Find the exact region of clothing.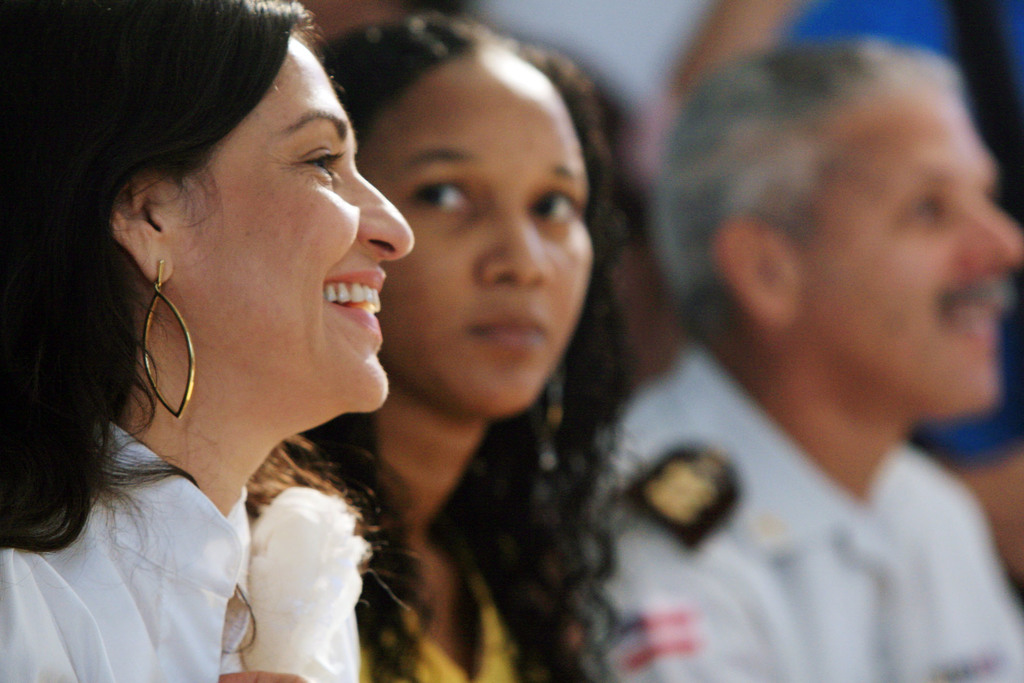
Exact region: 781,0,1023,502.
